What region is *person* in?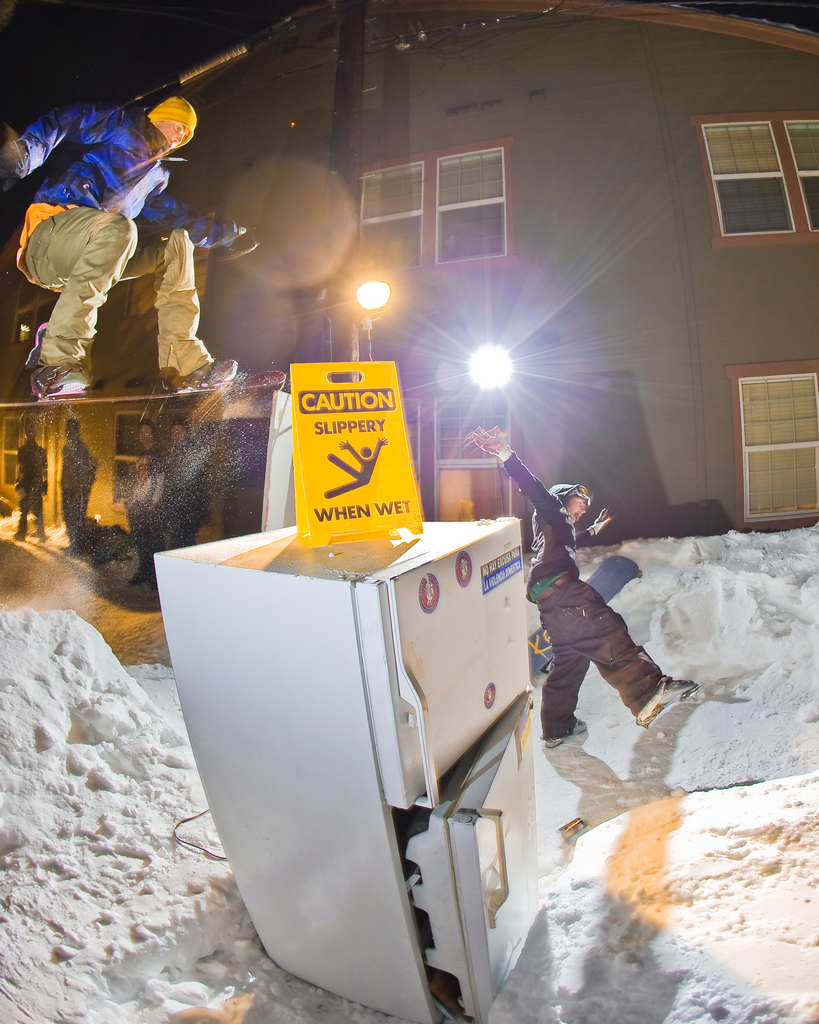
select_region(160, 421, 206, 559).
